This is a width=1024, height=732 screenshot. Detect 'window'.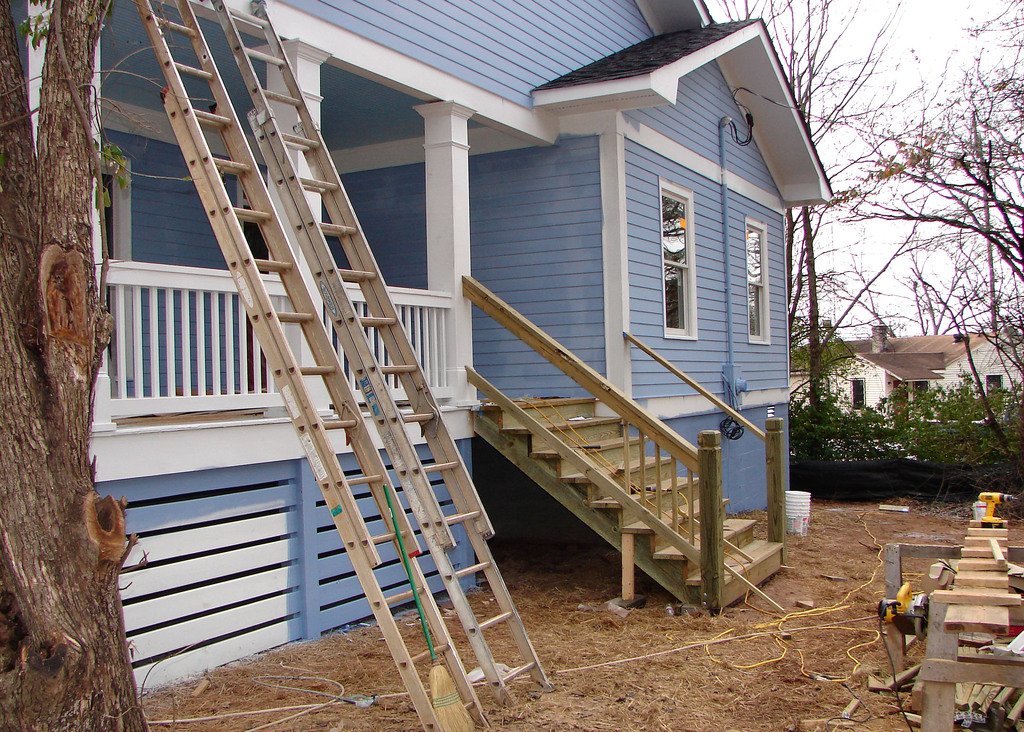
Rect(911, 382, 932, 412).
